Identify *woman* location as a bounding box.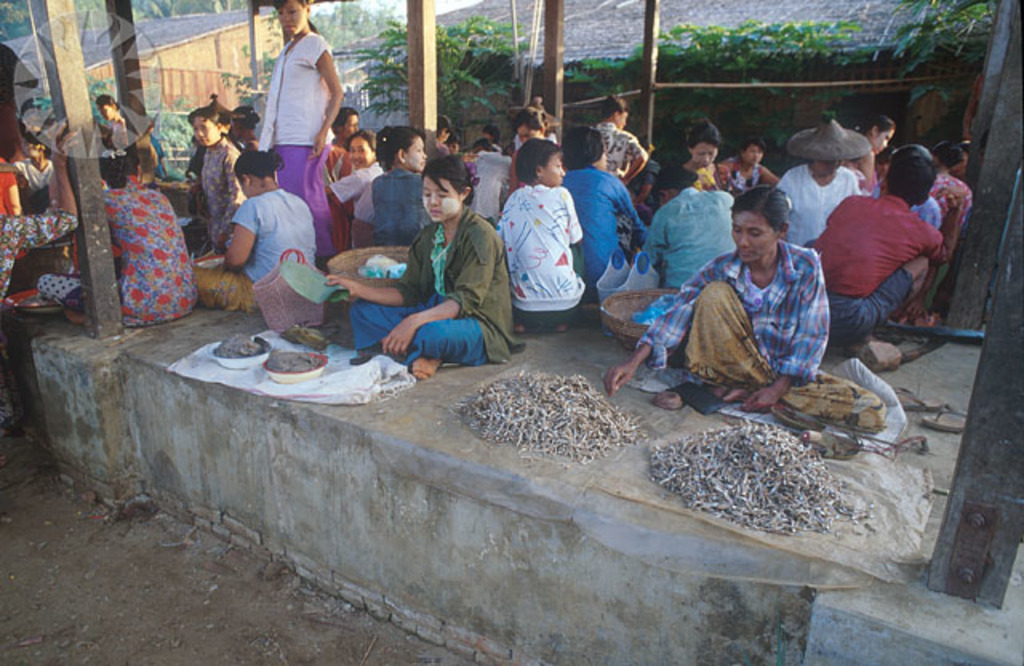
locate(592, 91, 654, 178).
